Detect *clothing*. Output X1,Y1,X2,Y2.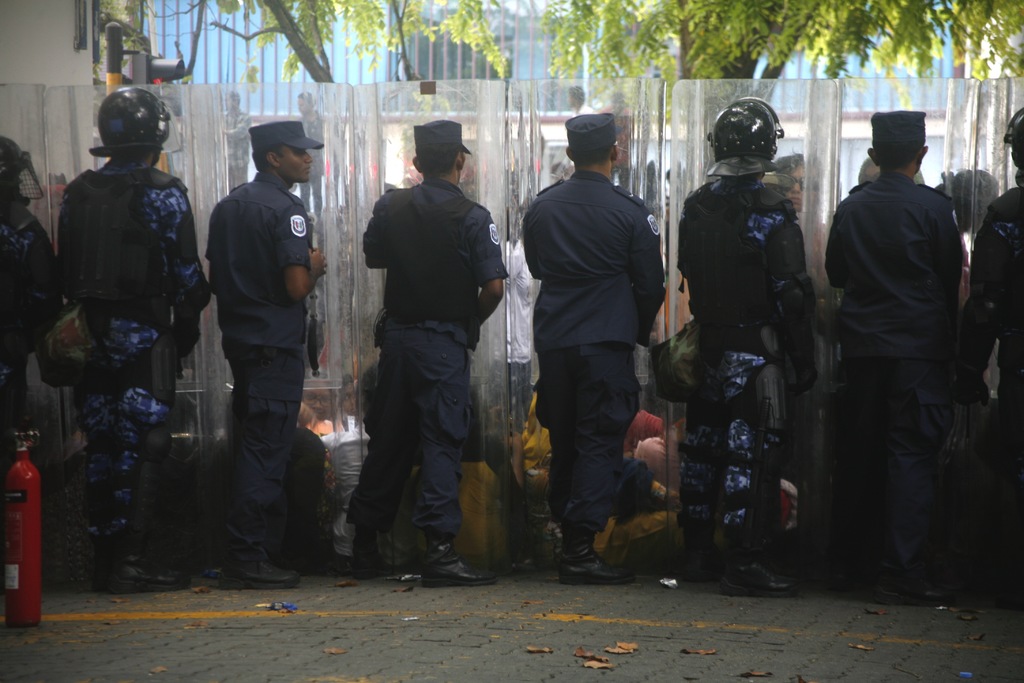
817,165,974,593.
